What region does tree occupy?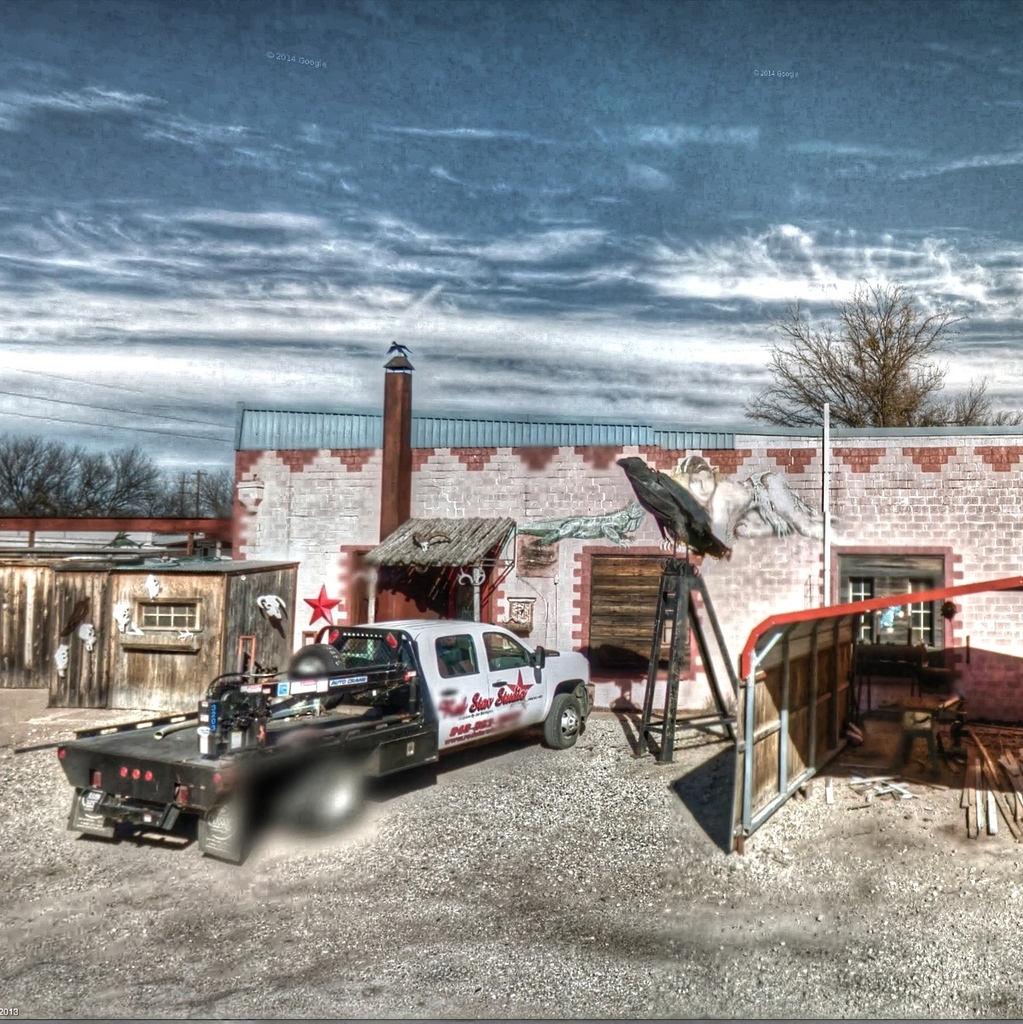
95,438,187,527.
